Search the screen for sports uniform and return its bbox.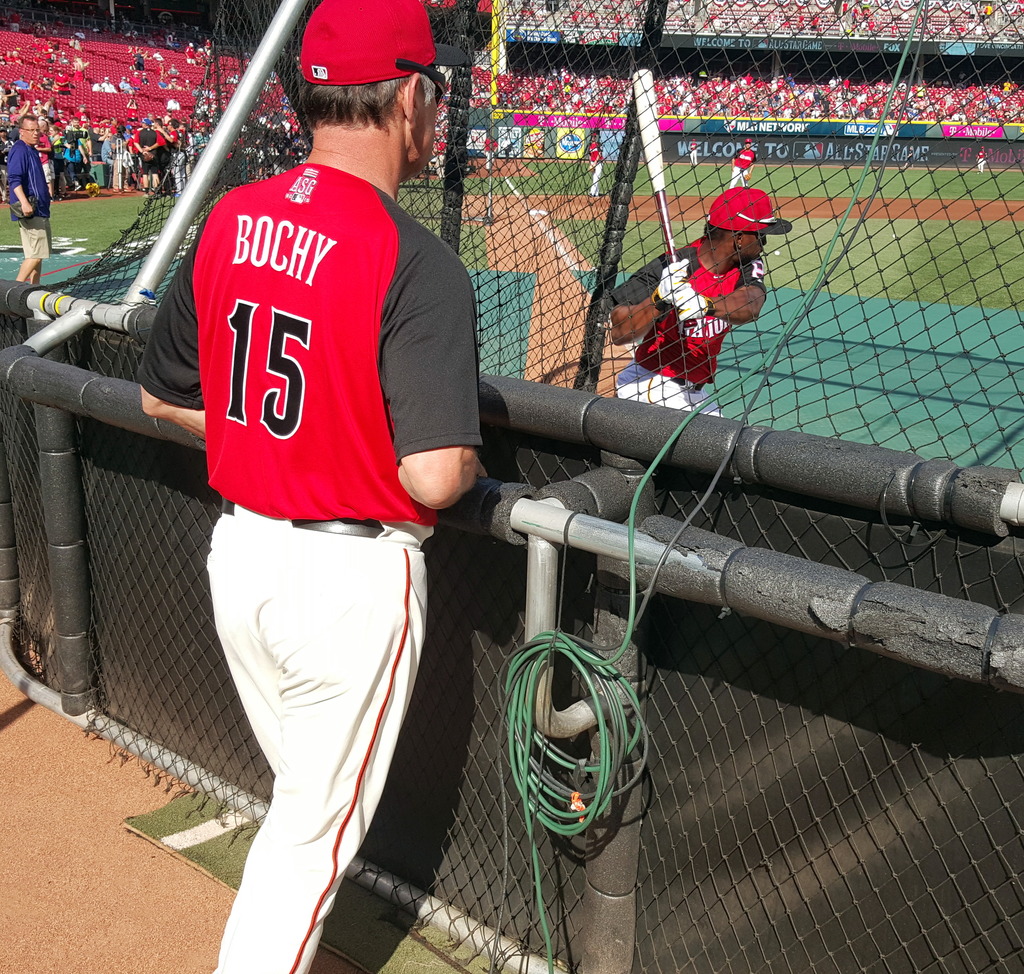
Found: x1=8, y1=125, x2=50, y2=265.
